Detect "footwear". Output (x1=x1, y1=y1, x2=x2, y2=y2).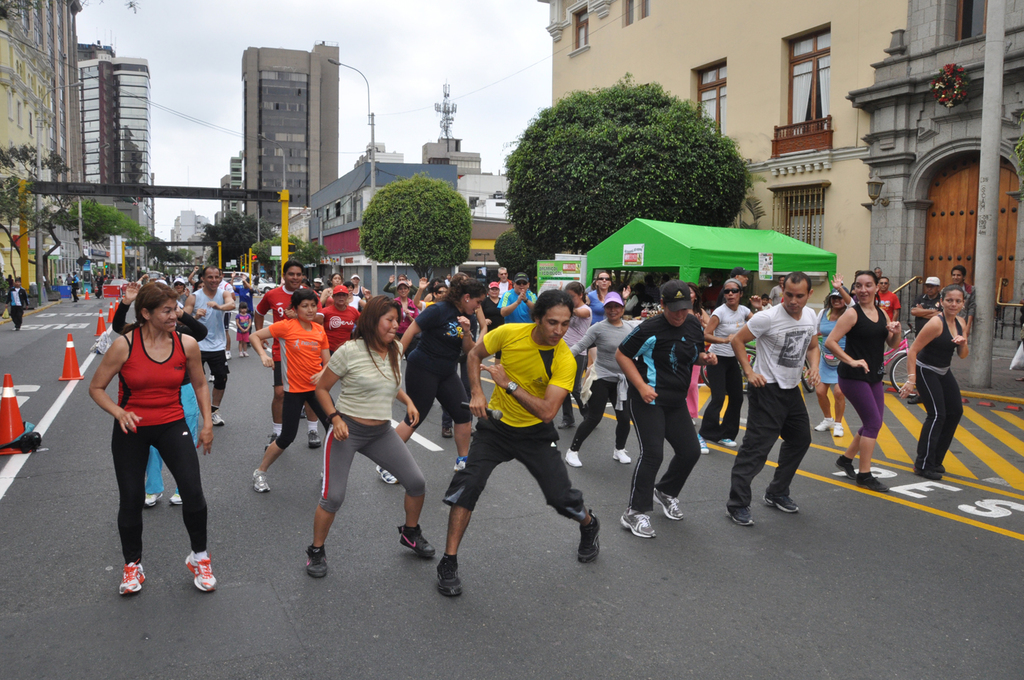
(x1=208, y1=408, x2=219, y2=425).
